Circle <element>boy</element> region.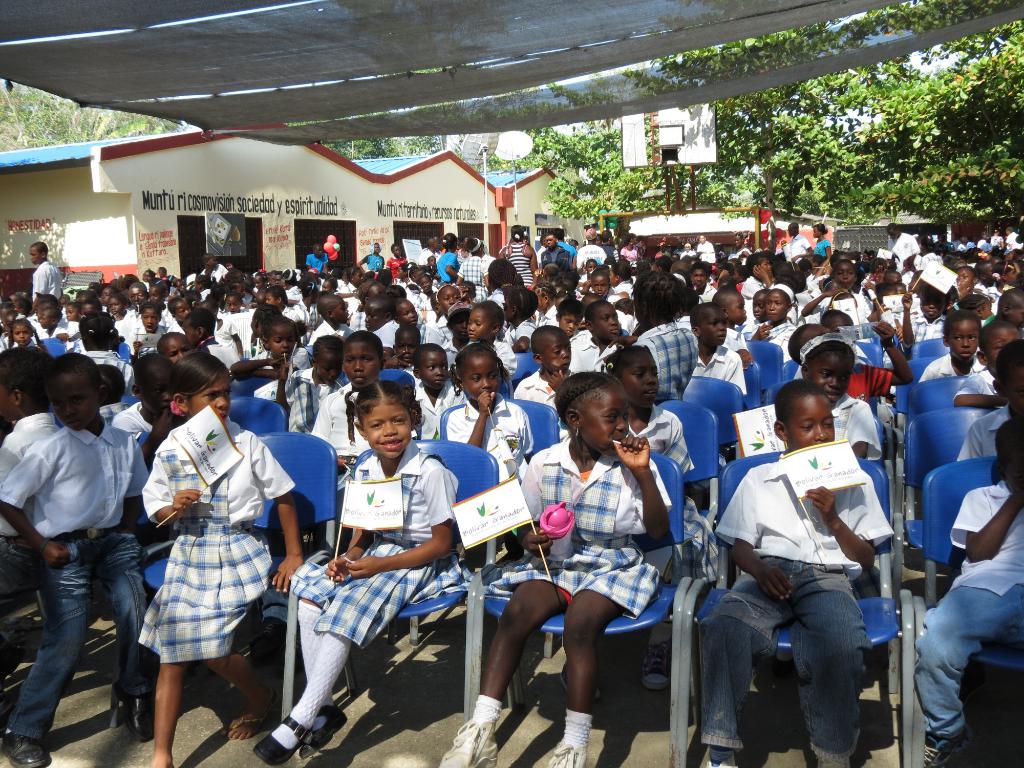
Region: <box>712,288,753,366</box>.
